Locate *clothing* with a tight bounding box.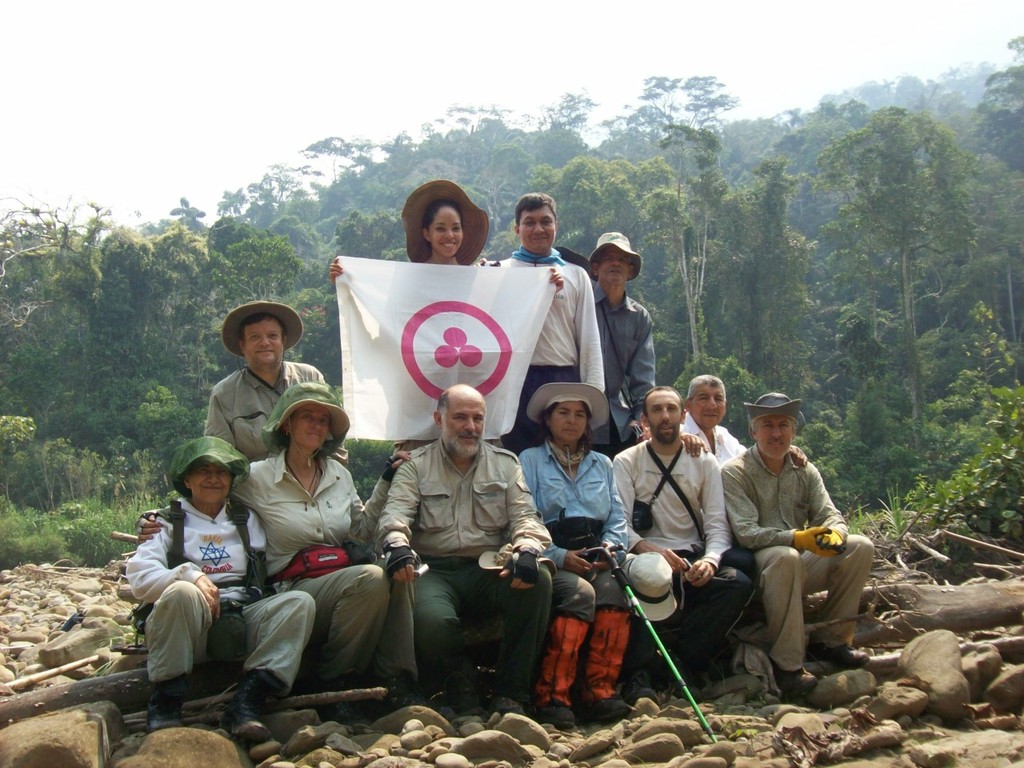
detection(237, 455, 407, 691).
